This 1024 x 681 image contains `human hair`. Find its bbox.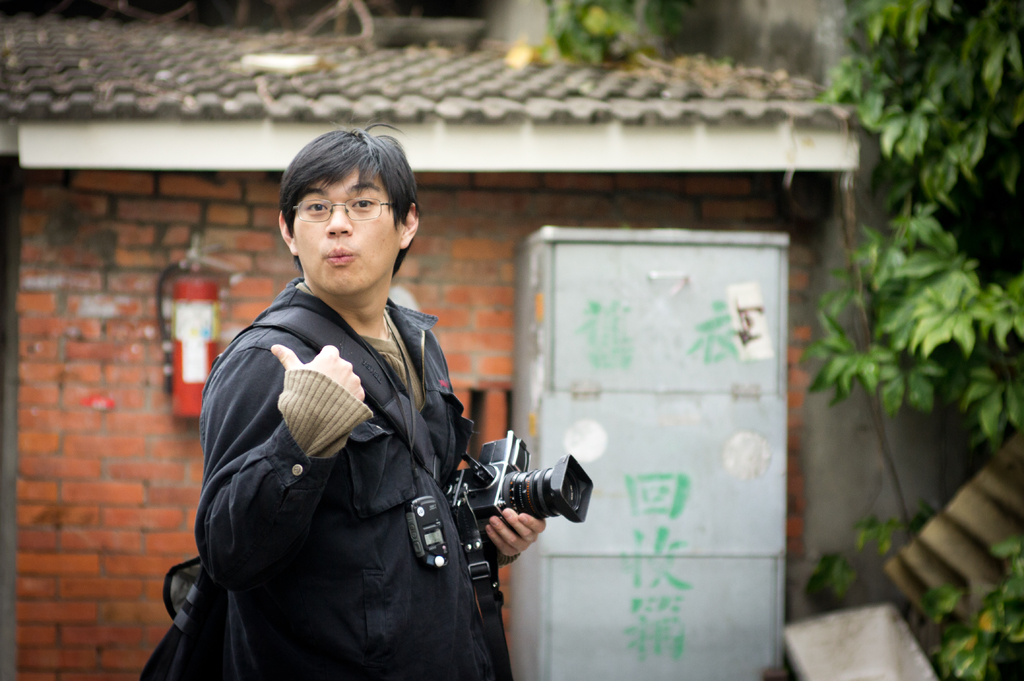
pyautogui.locateOnScreen(271, 118, 422, 258).
